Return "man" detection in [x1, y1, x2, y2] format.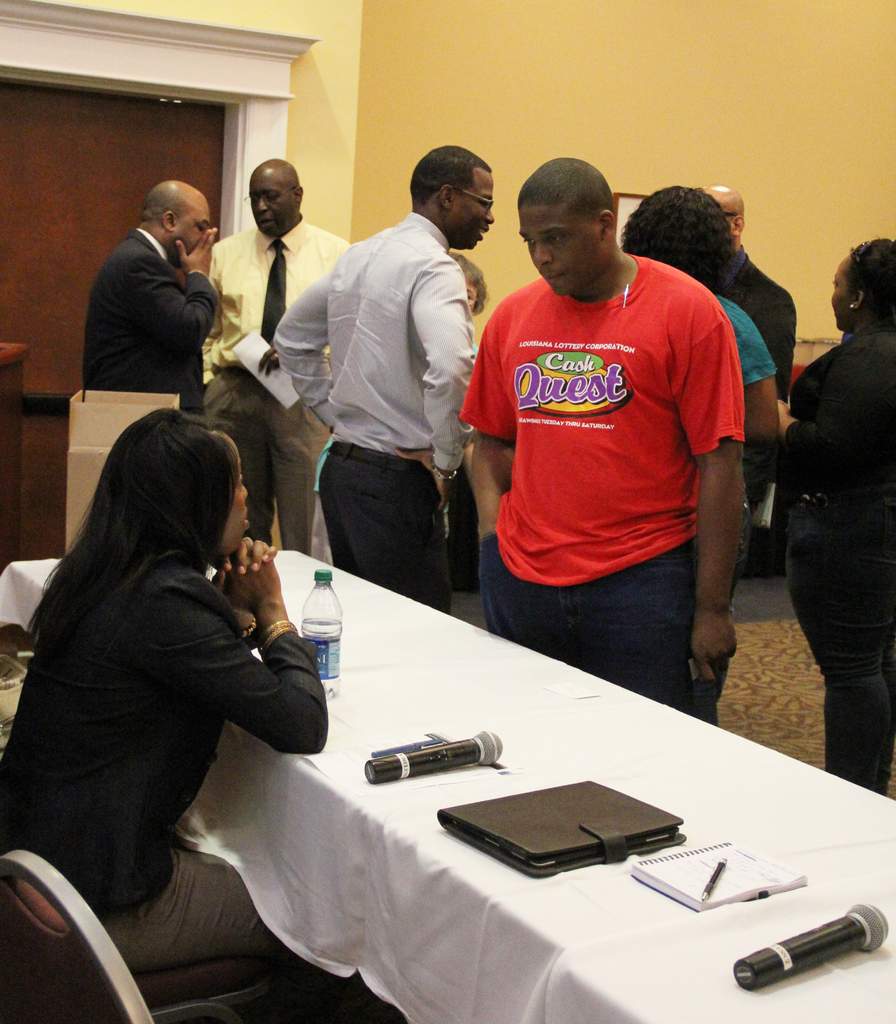
[68, 164, 232, 404].
